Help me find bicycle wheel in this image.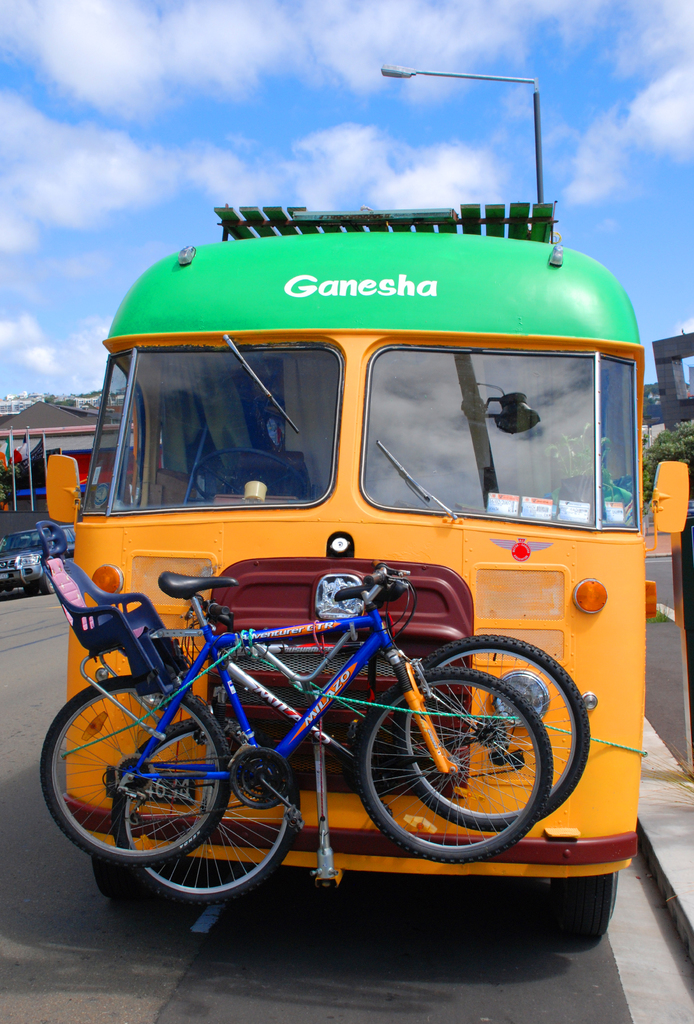
Found it: BBox(36, 673, 232, 867).
